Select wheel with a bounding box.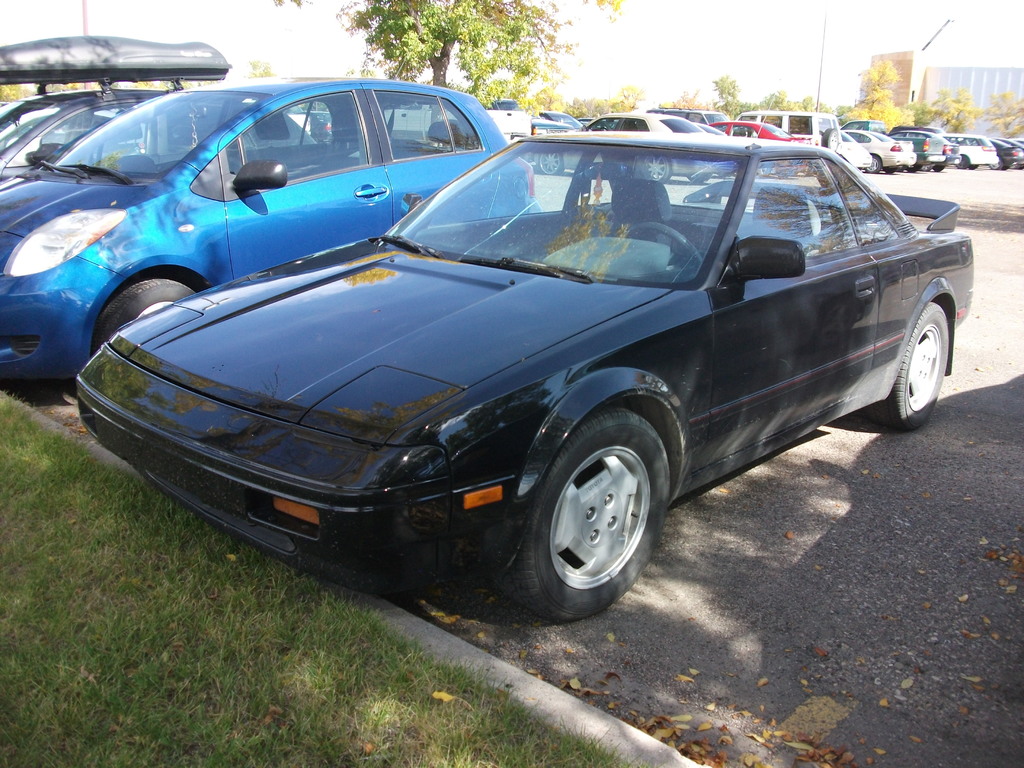
x1=904 y1=164 x2=920 y2=169.
